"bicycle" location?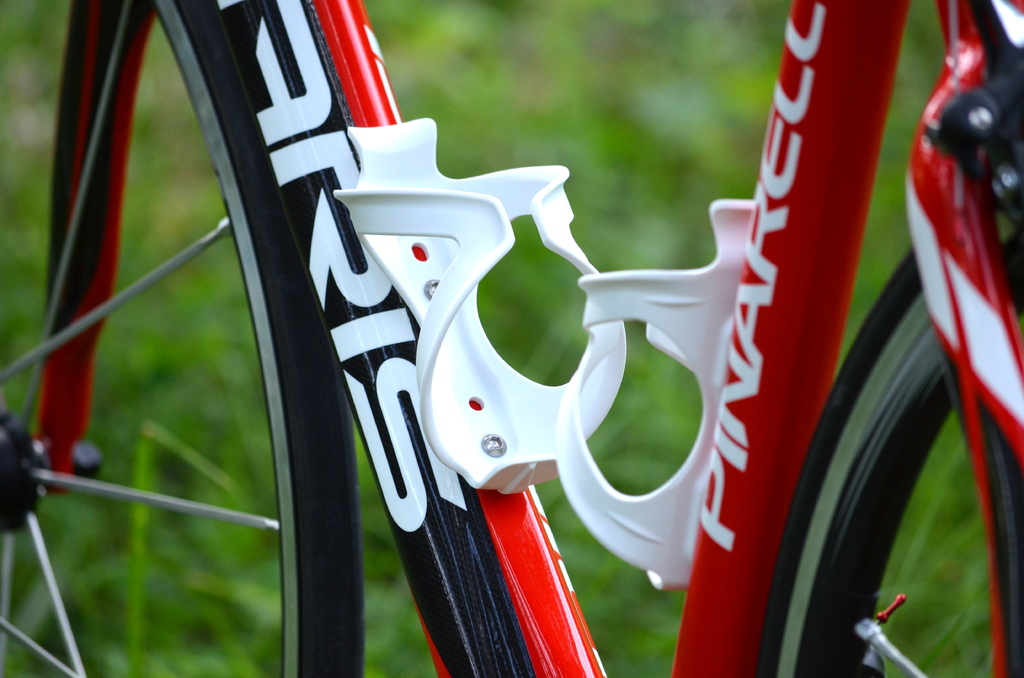
22/0/994/645
